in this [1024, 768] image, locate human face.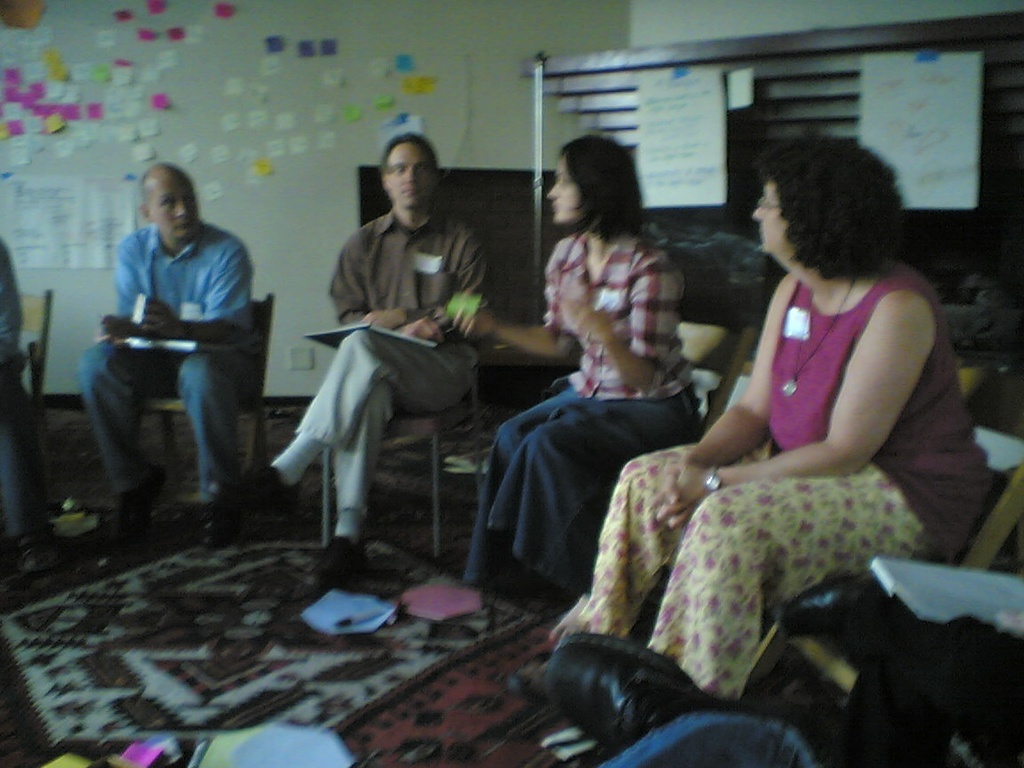
Bounding box: BBox(749, 180, 790, 252).
